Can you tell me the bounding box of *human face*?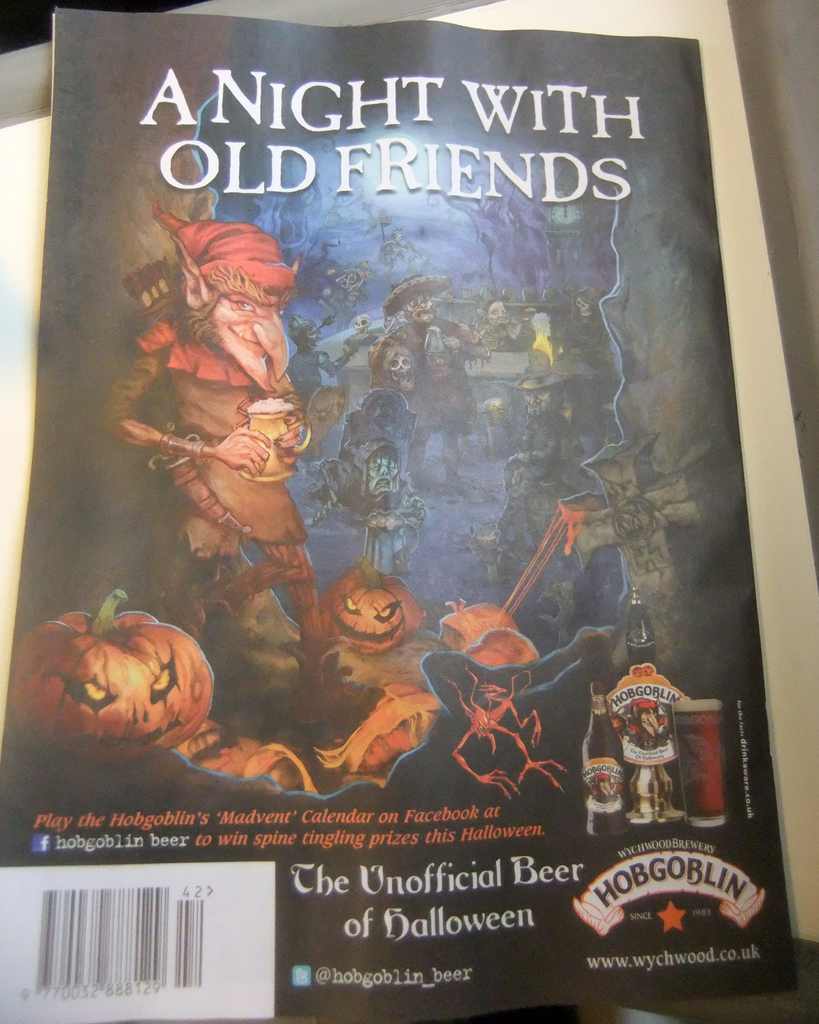
locate(211, 296, 290, 394).
